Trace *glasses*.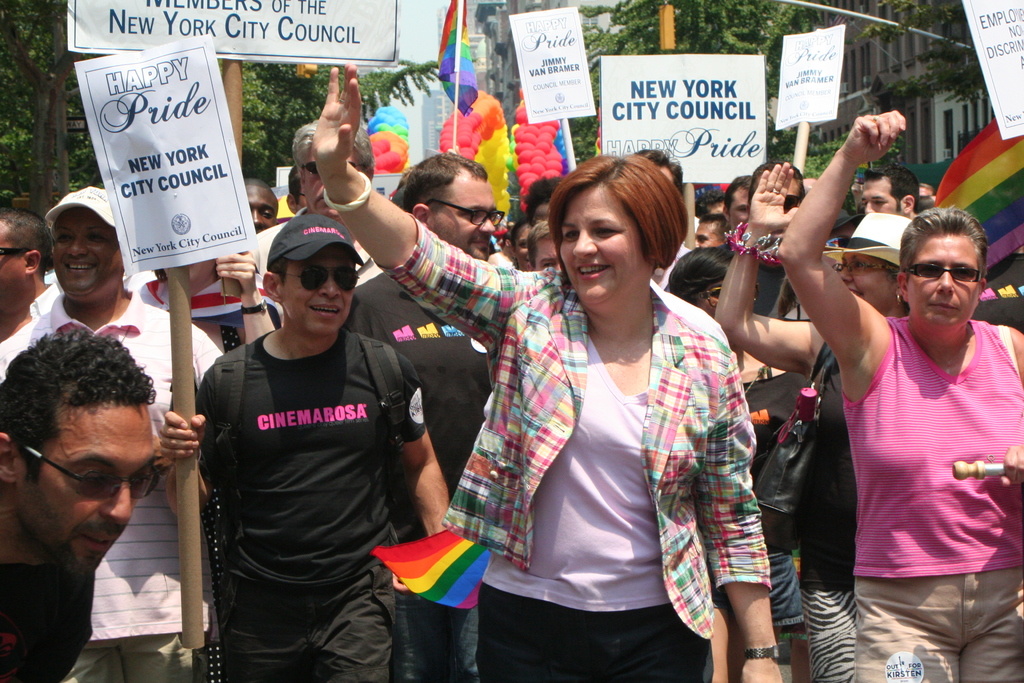
Traced to [19,443,159,502].
